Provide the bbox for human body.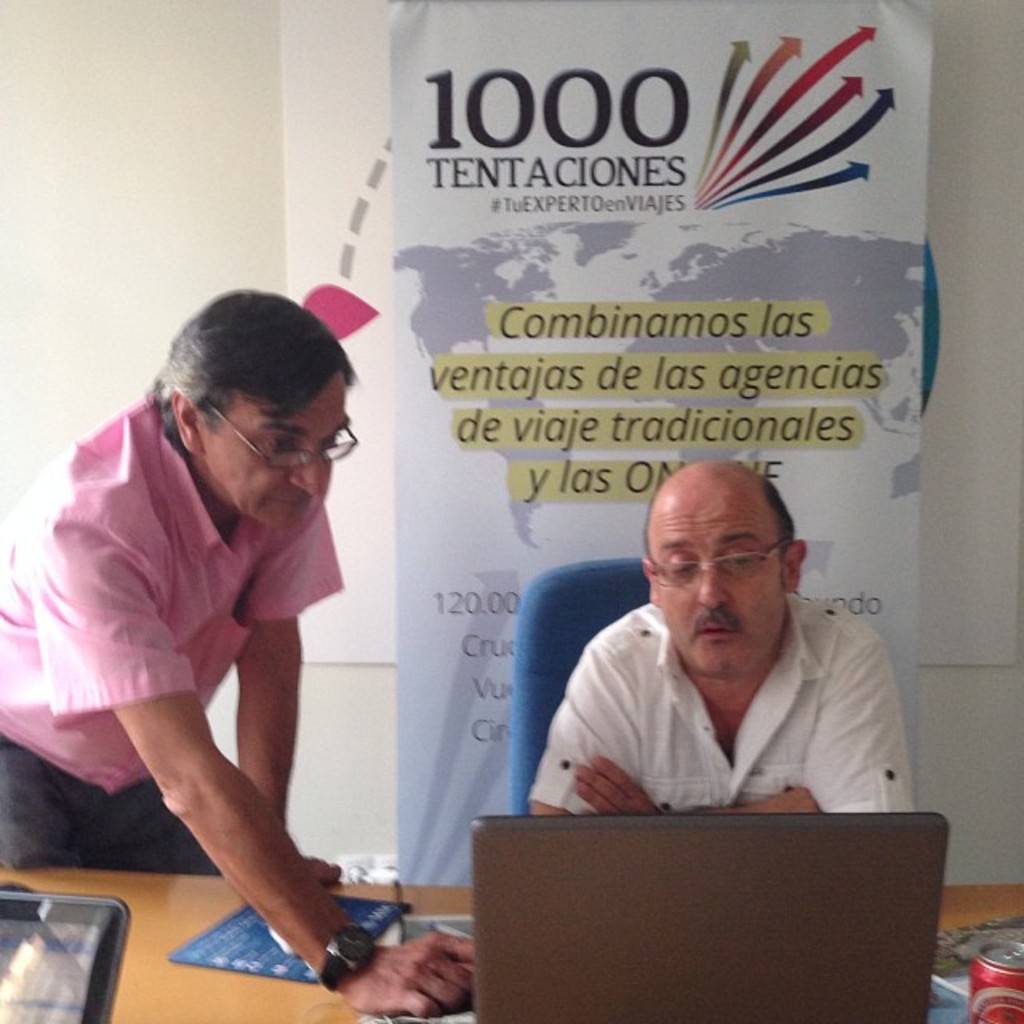
<region>531, 462, 912, 810</region>.
